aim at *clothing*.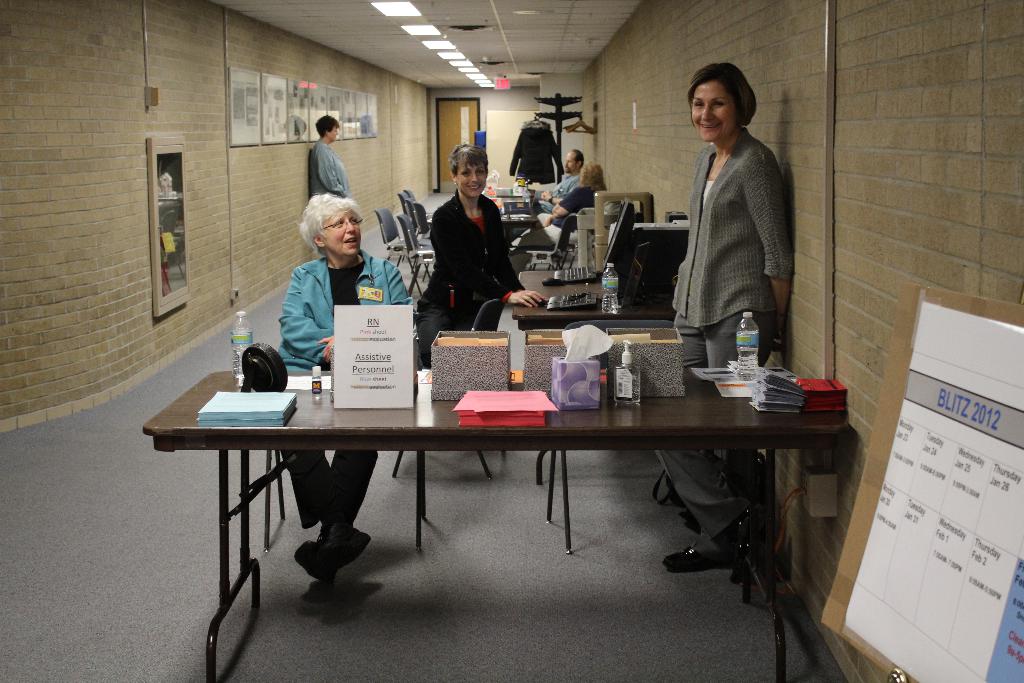
Aimed at detection(275, 260, 406, 529).
